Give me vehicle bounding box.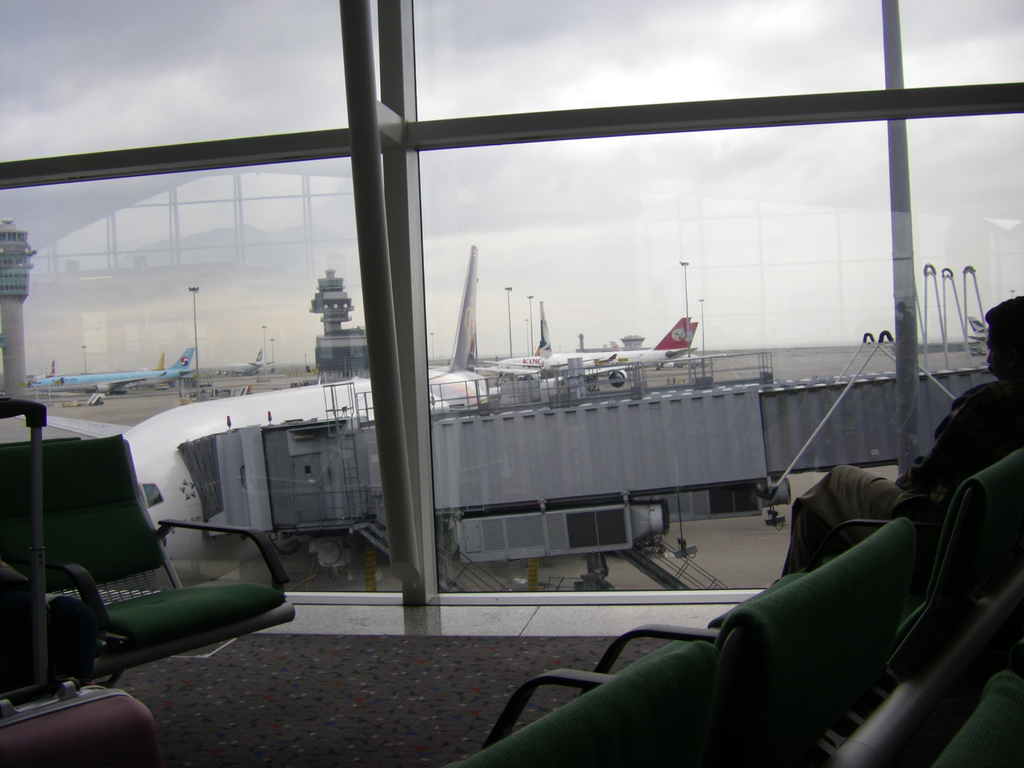
bbox=[966, 307, 993, 344].
